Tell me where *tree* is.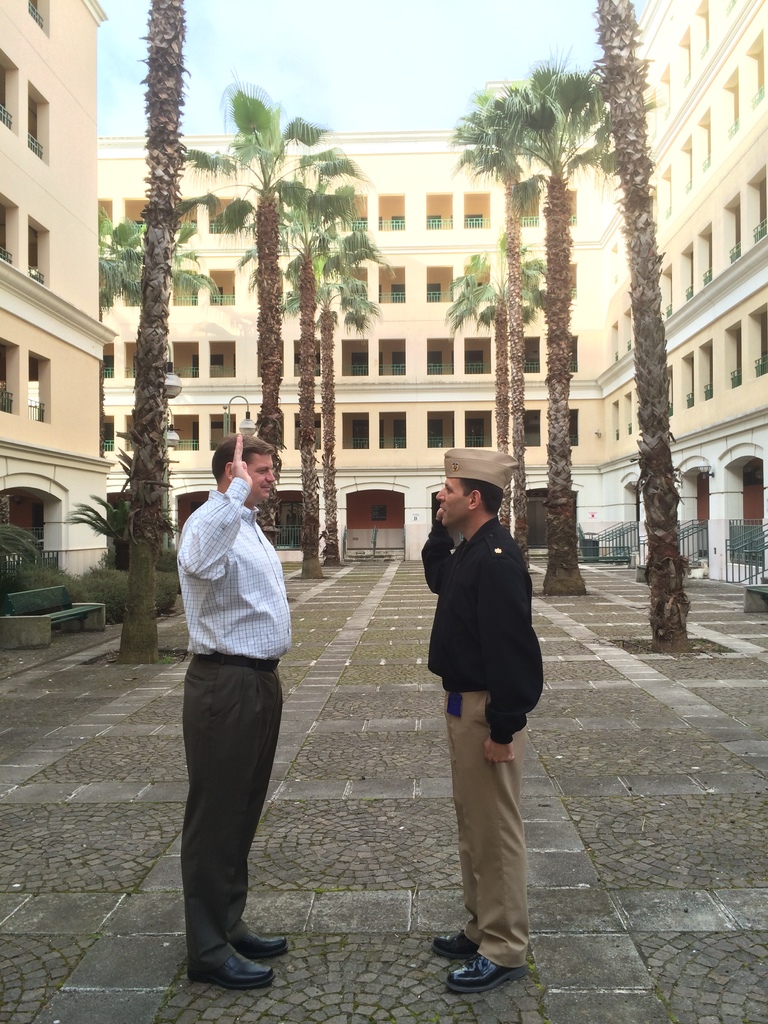
*tree* is at 238, 147, 378, 564.
